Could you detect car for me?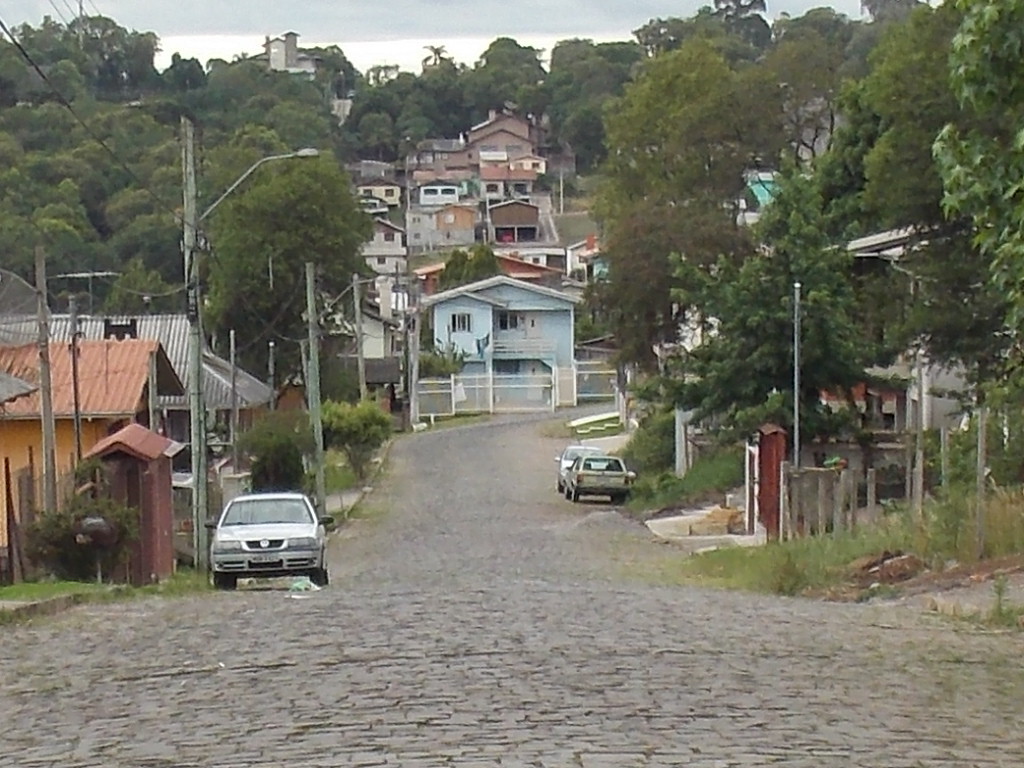
Detection result: 211:486:331:596.
